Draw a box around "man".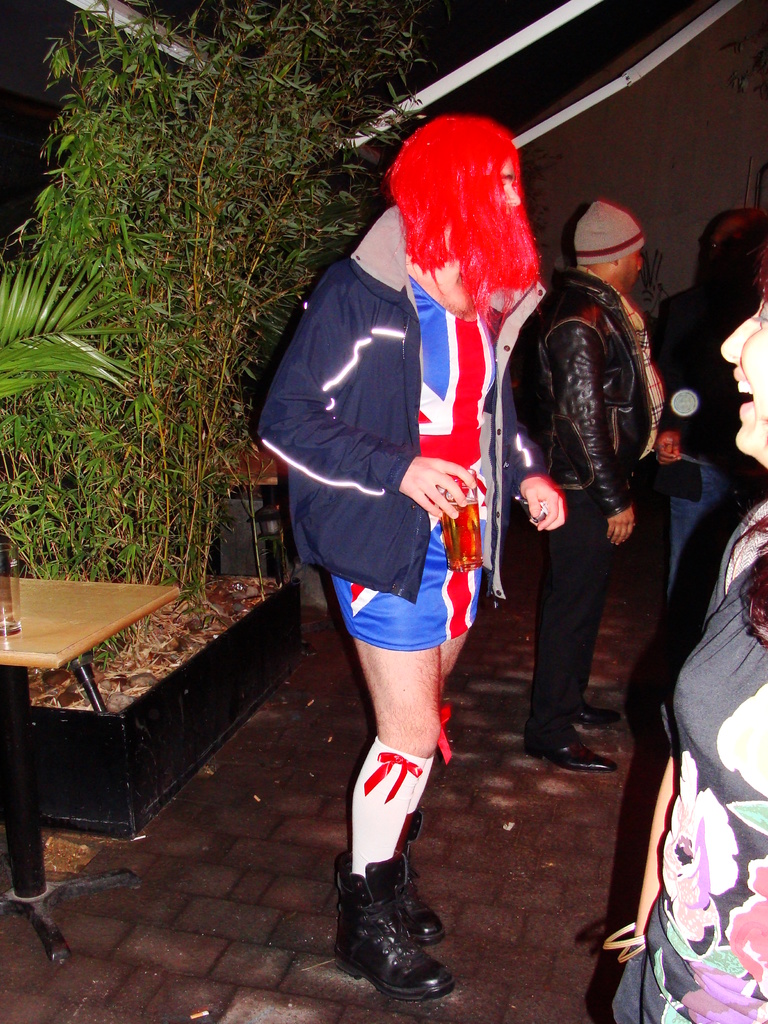
506/163/680/785.
